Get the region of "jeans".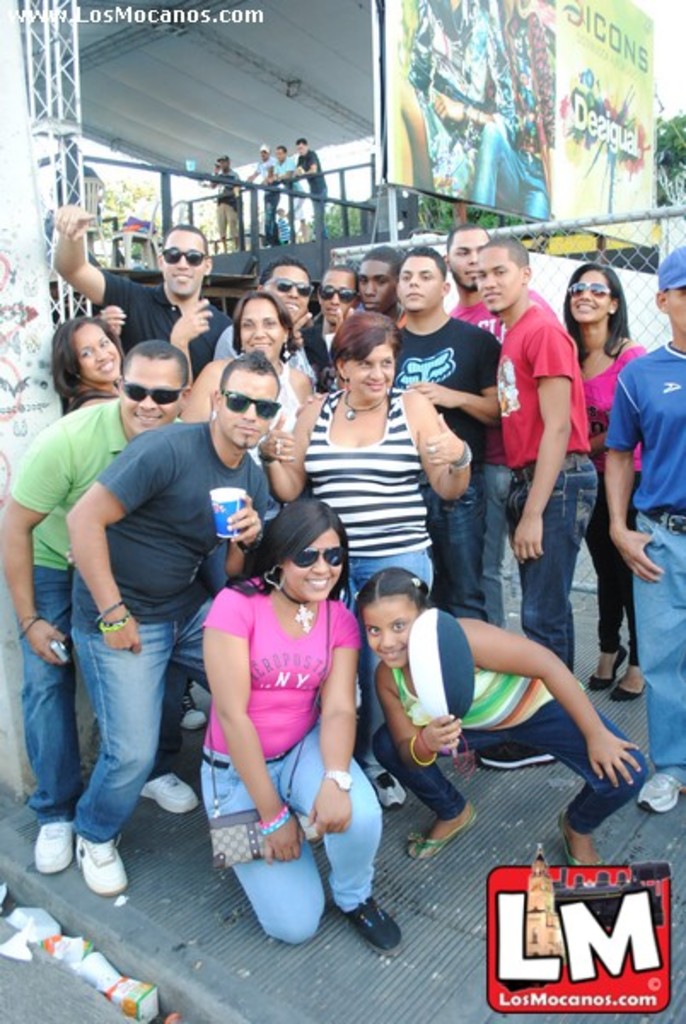
box=[440, 481, 495, 628].
